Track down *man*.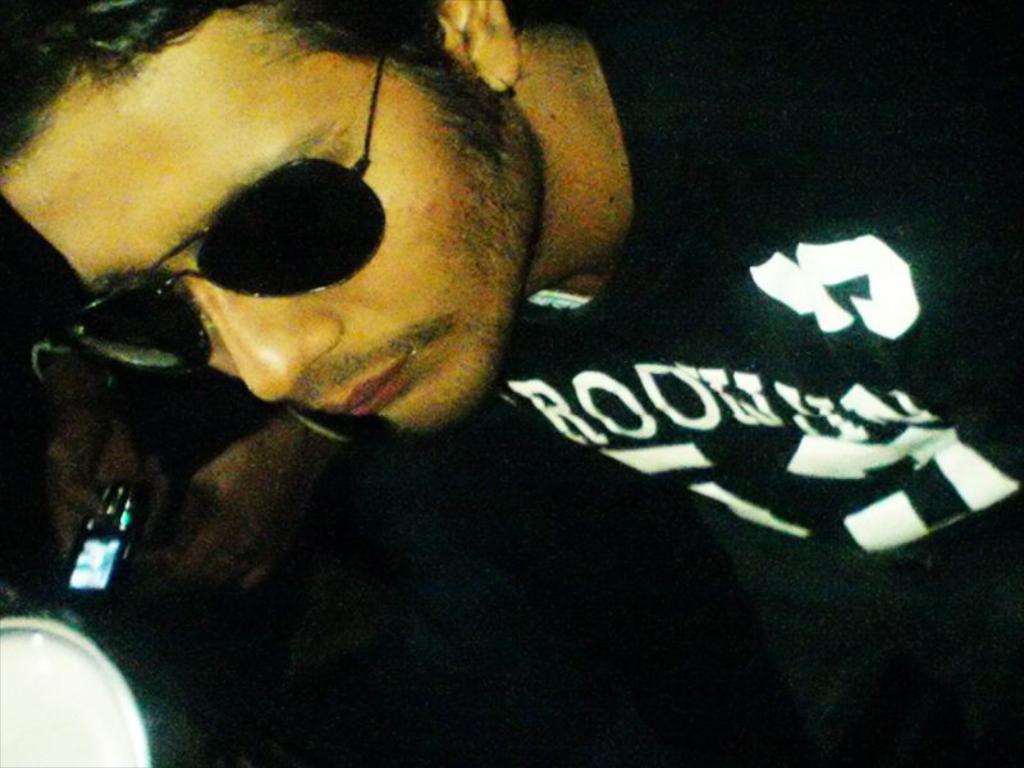
Tracked to box(0, 3, 1023, 767).
